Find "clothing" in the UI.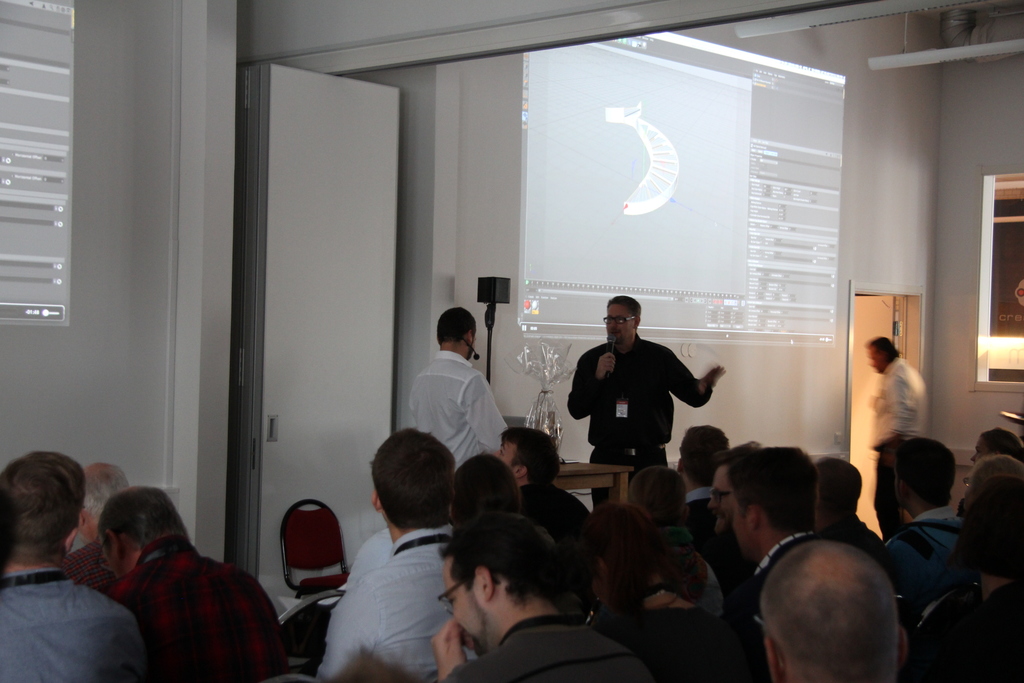
UI element at detection(122, 532, 290, 682).
